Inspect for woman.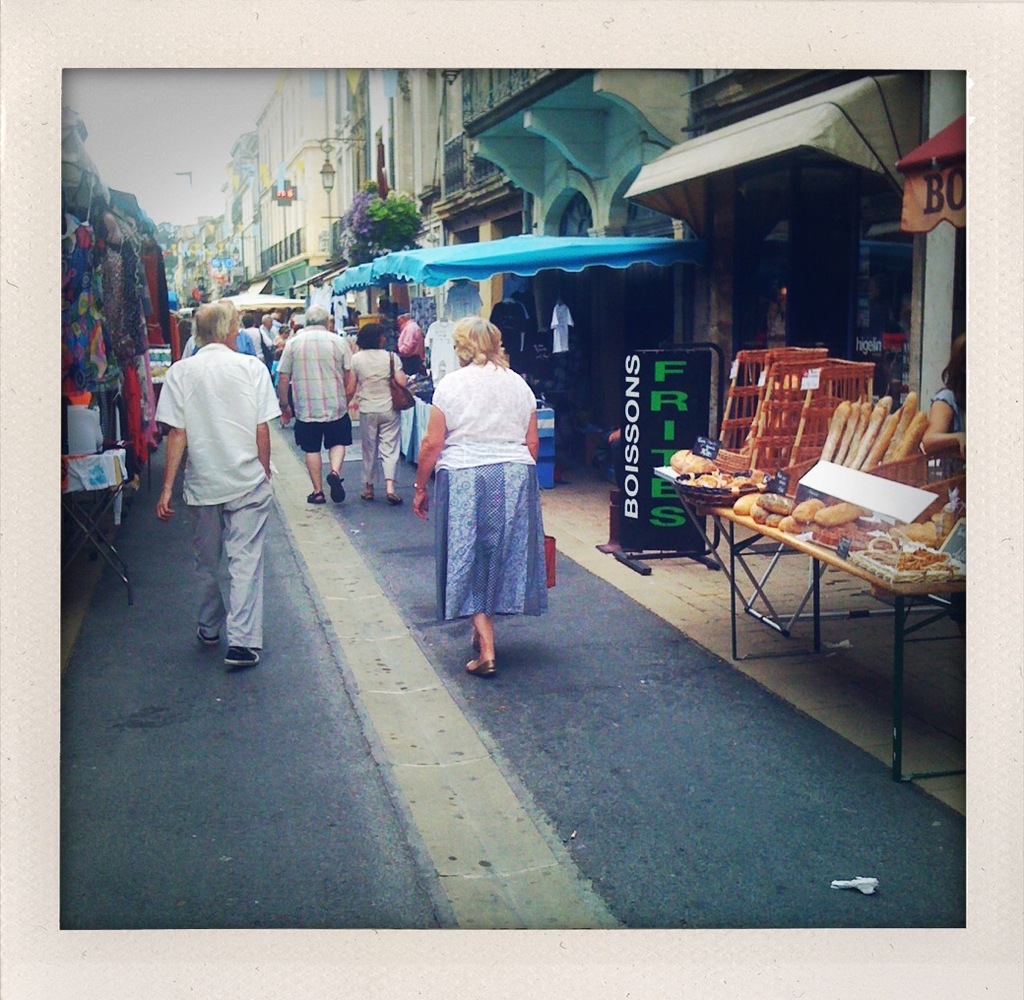
Inspection: BBox(344, 321, 410, 506).
